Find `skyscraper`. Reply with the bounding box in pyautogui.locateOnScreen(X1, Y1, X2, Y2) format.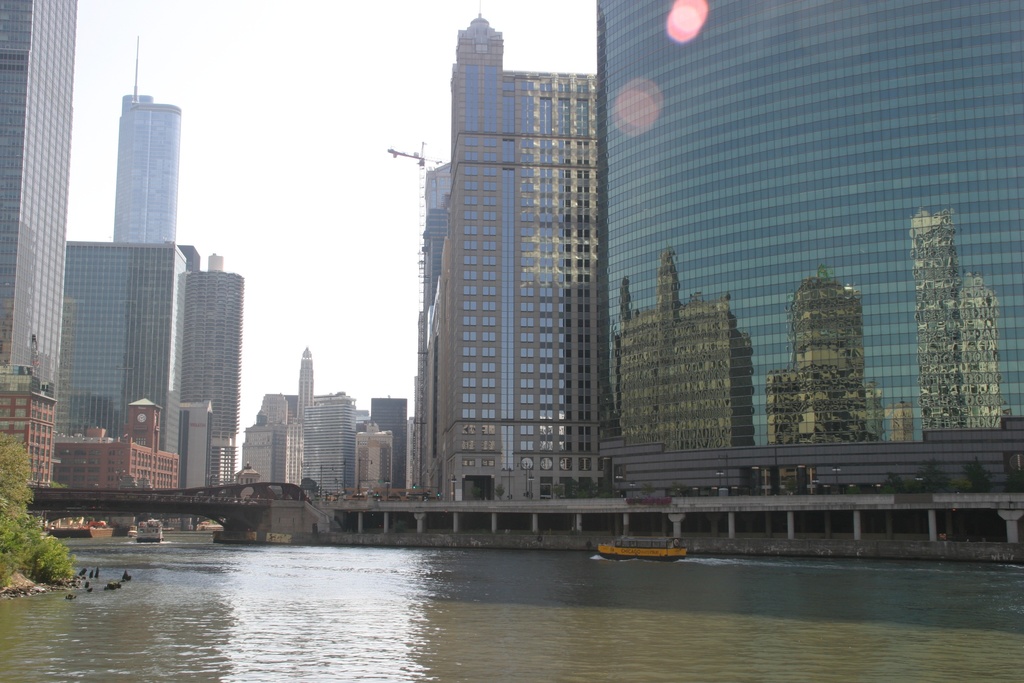
pyautogui.locateOnScreen(114, 40, 183, 244).
